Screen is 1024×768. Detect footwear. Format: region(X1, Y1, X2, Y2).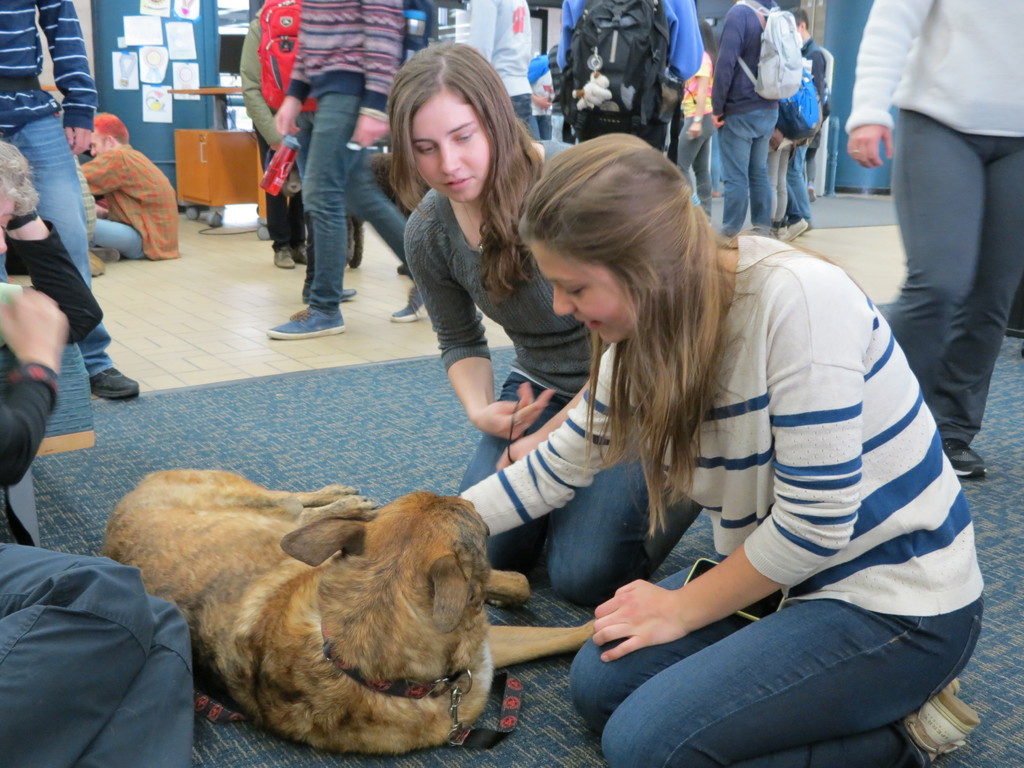
region(92, 362, 141, 393).
